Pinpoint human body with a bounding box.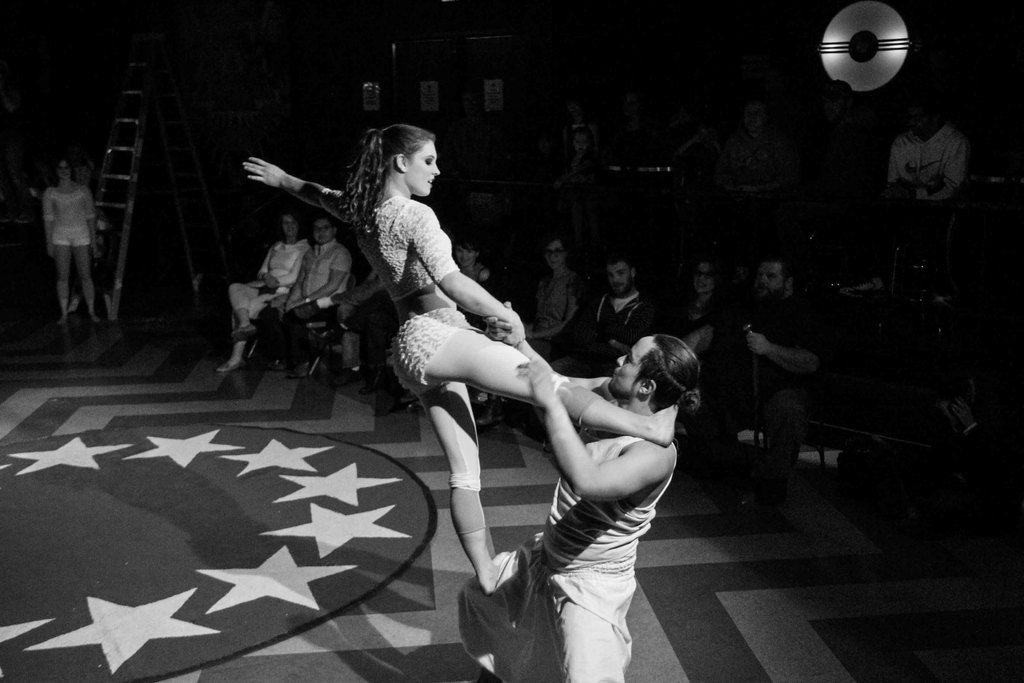
[520,233,587,335].
